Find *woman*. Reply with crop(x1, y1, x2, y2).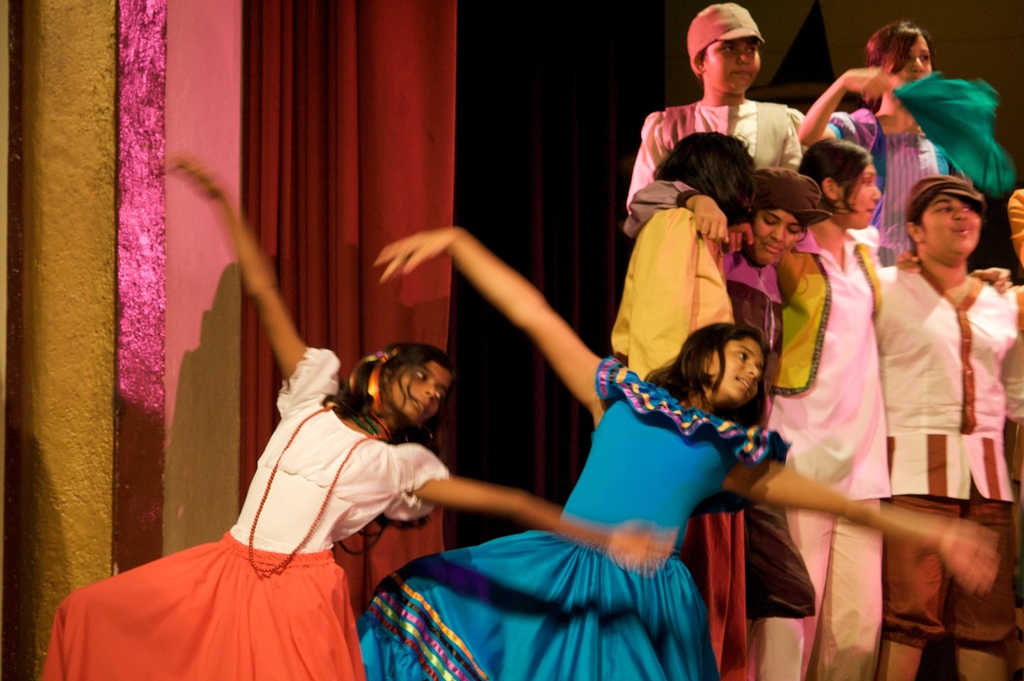
crop(796, 134, 889, 680).
